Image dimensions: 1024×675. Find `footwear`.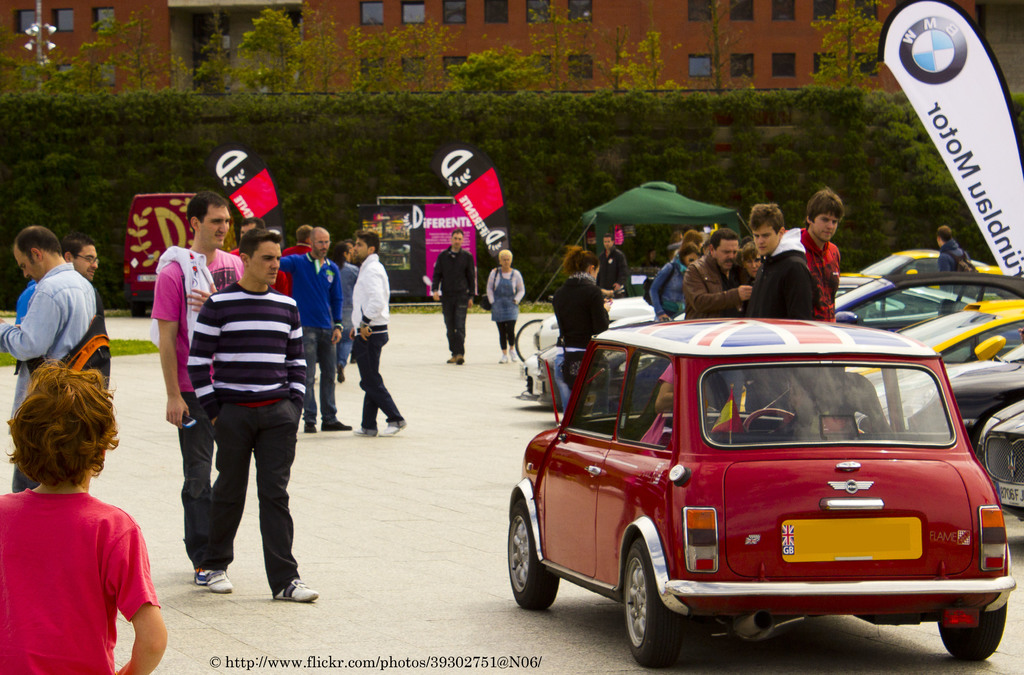
303 419 313 428.
